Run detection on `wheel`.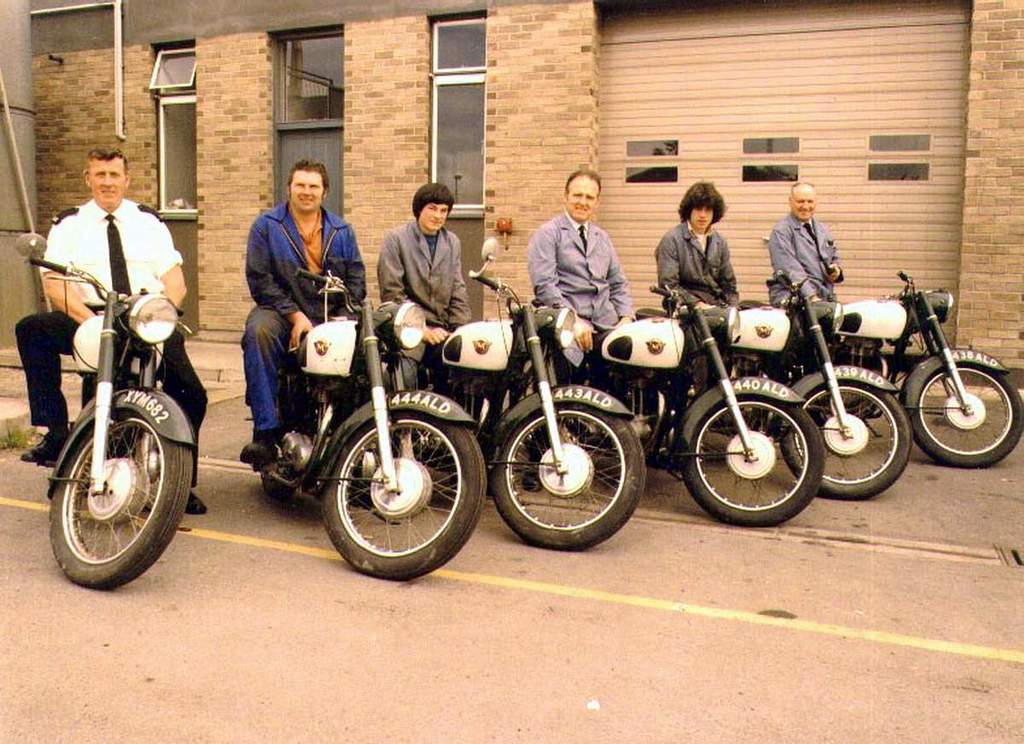
Result: x1=678 y1=377 x2=823 y2=529.
